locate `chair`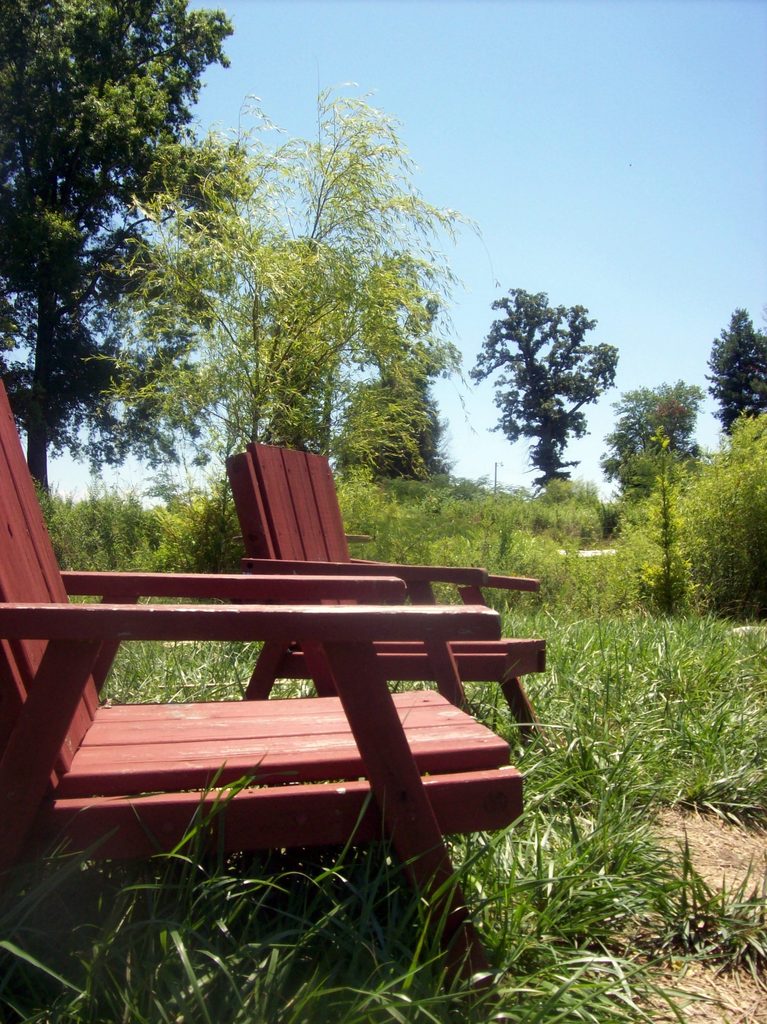
[221,435,562,738]
